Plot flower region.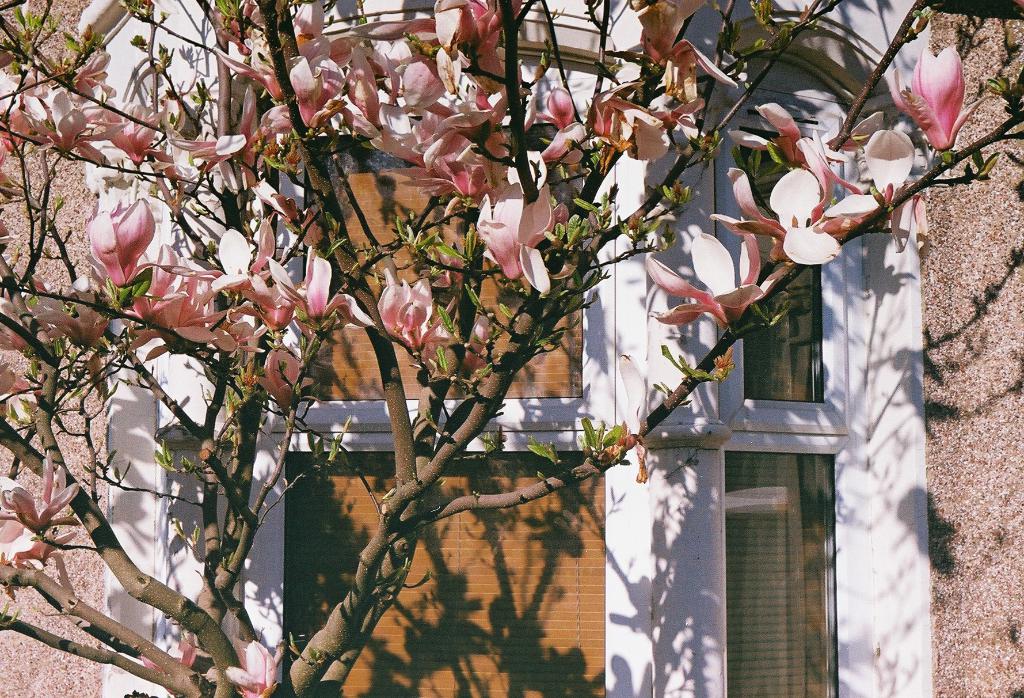
Plotted at 893/22/996/149.
